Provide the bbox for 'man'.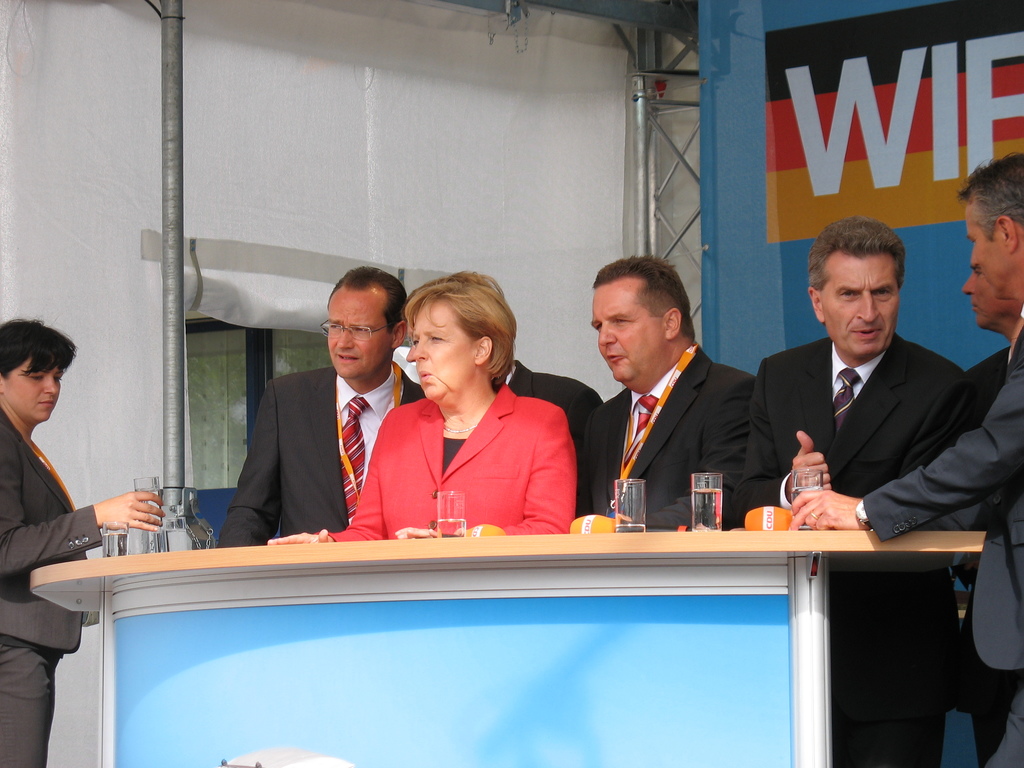
x1=575 y1=257 x2=759 y2=532.
